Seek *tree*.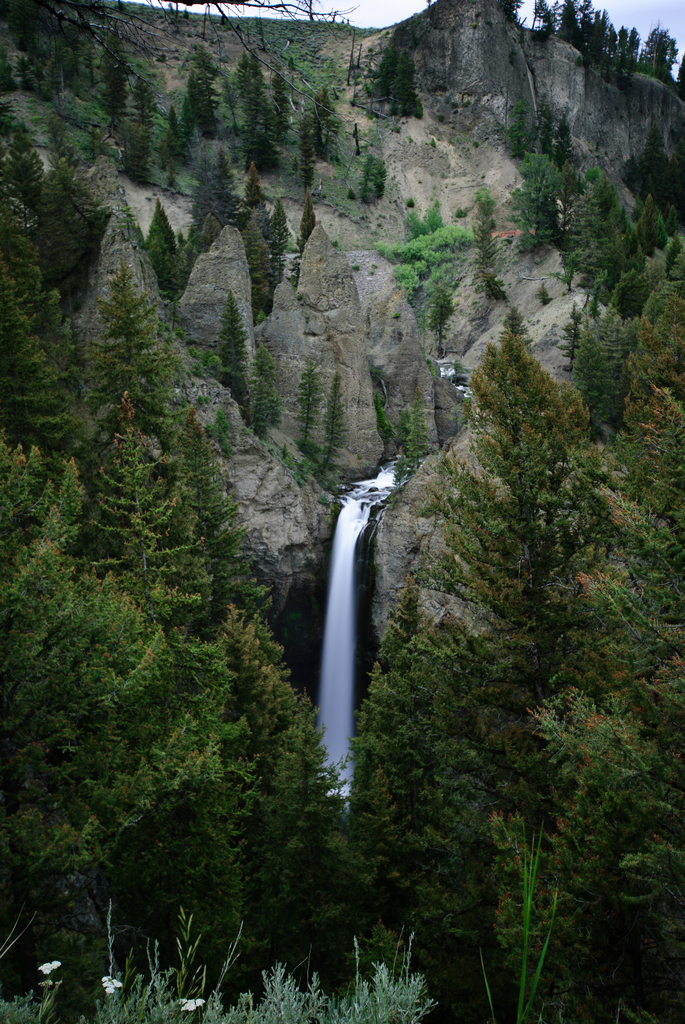
618,17,645,77.
